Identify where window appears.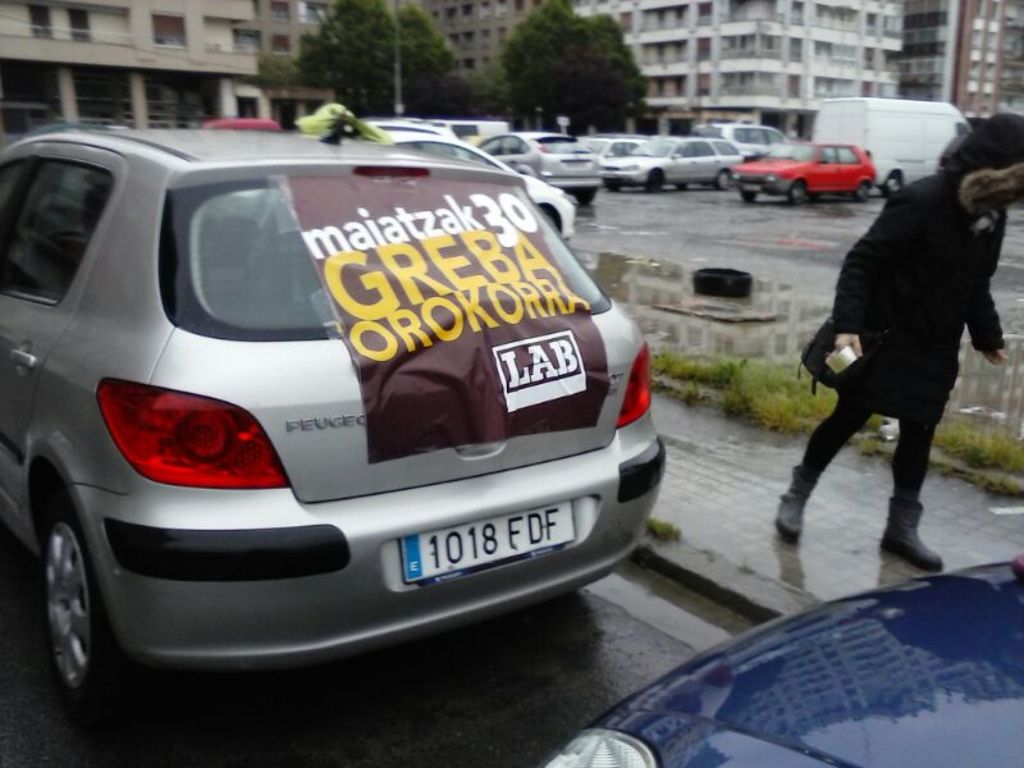
Appears at l=500, t=137, r=529, b=155.
